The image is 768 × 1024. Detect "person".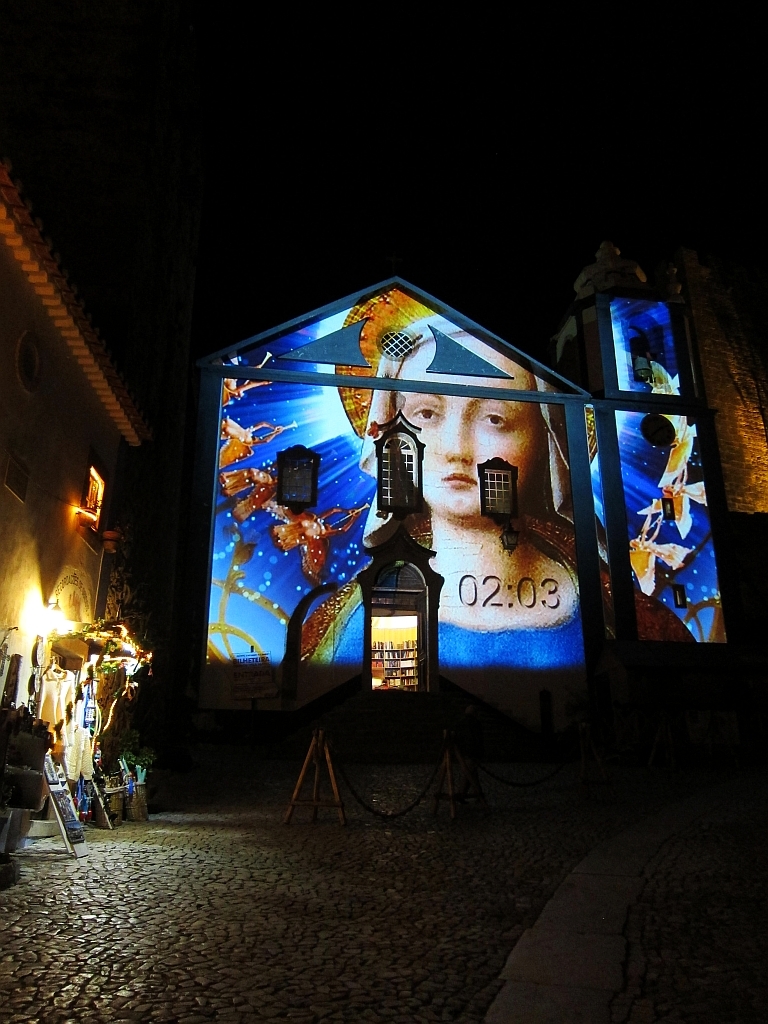
Detection: 642,319,734,650.
